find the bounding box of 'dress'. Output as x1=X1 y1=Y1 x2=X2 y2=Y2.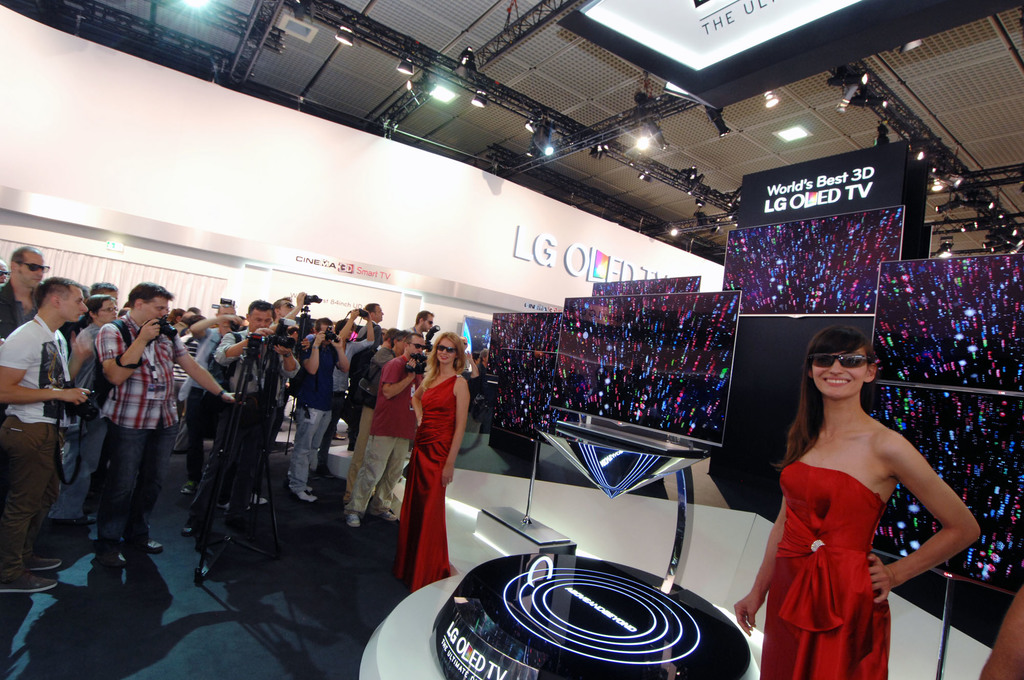
x1=400 y1=373 x2=465 y2=593.
